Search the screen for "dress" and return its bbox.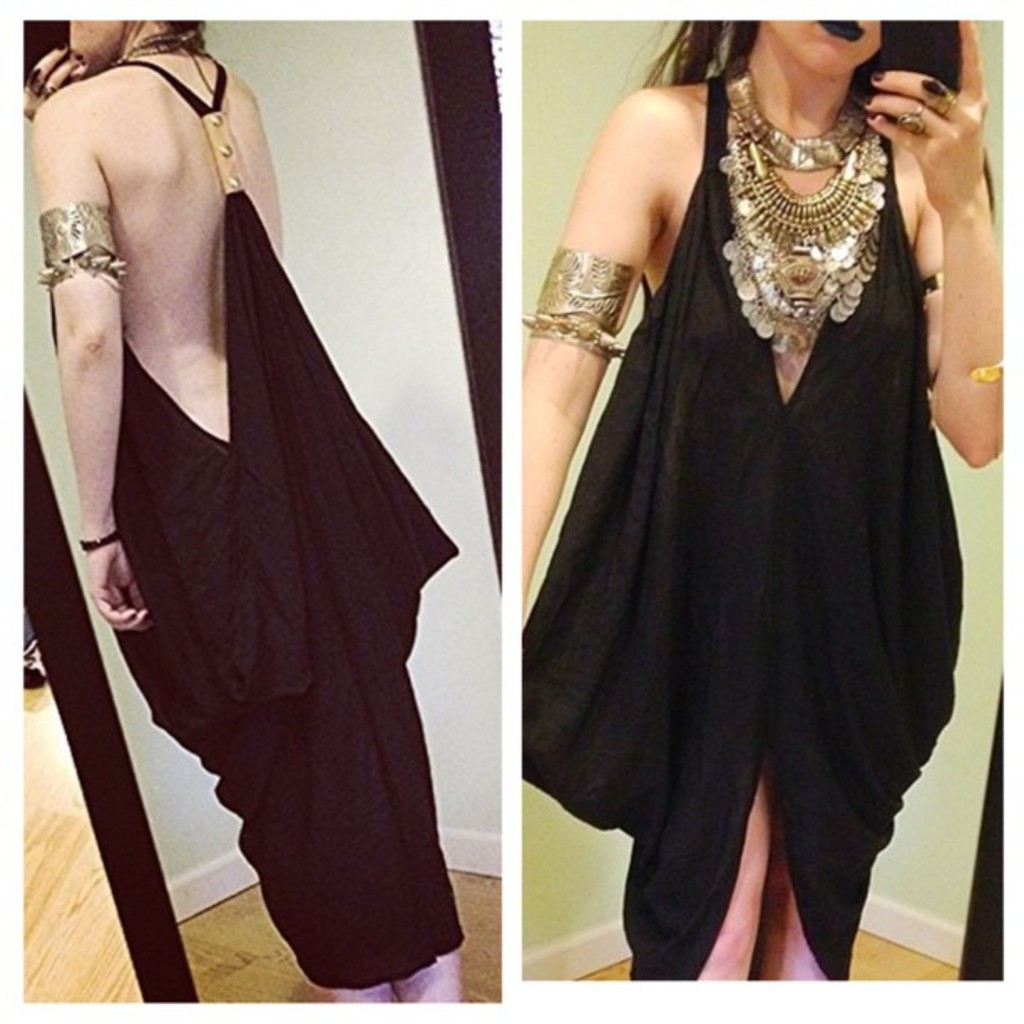
Found: [520, 69, 965, 987].
